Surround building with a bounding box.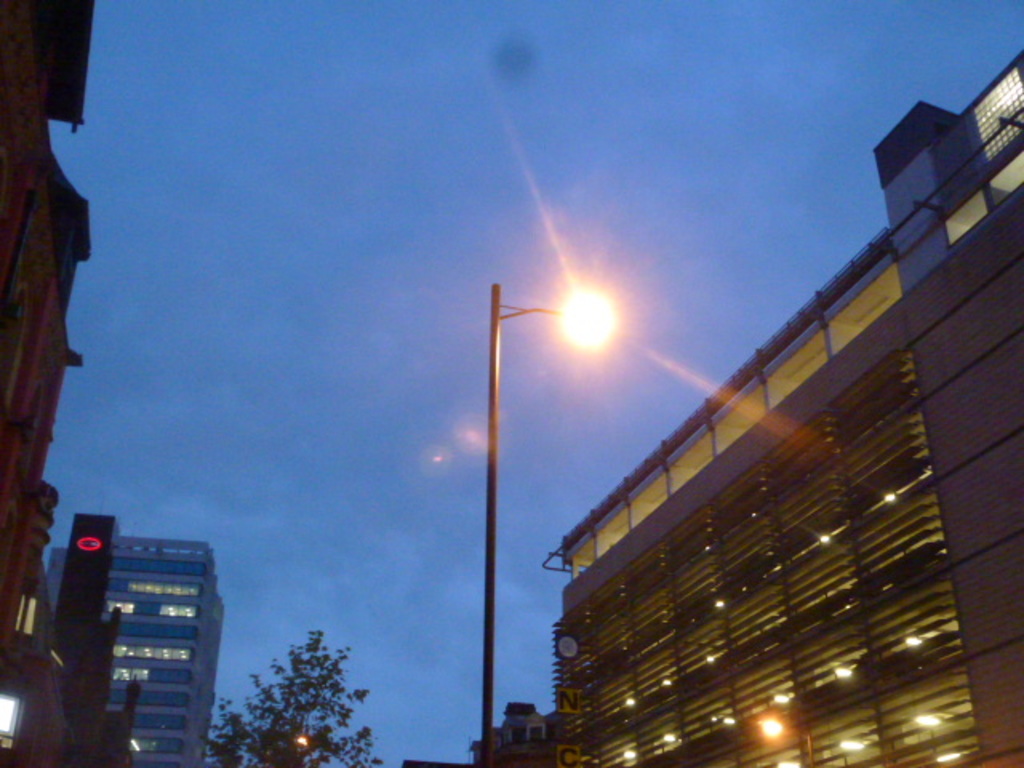
<bbox>0, 0, 96, 653</bbox>.
